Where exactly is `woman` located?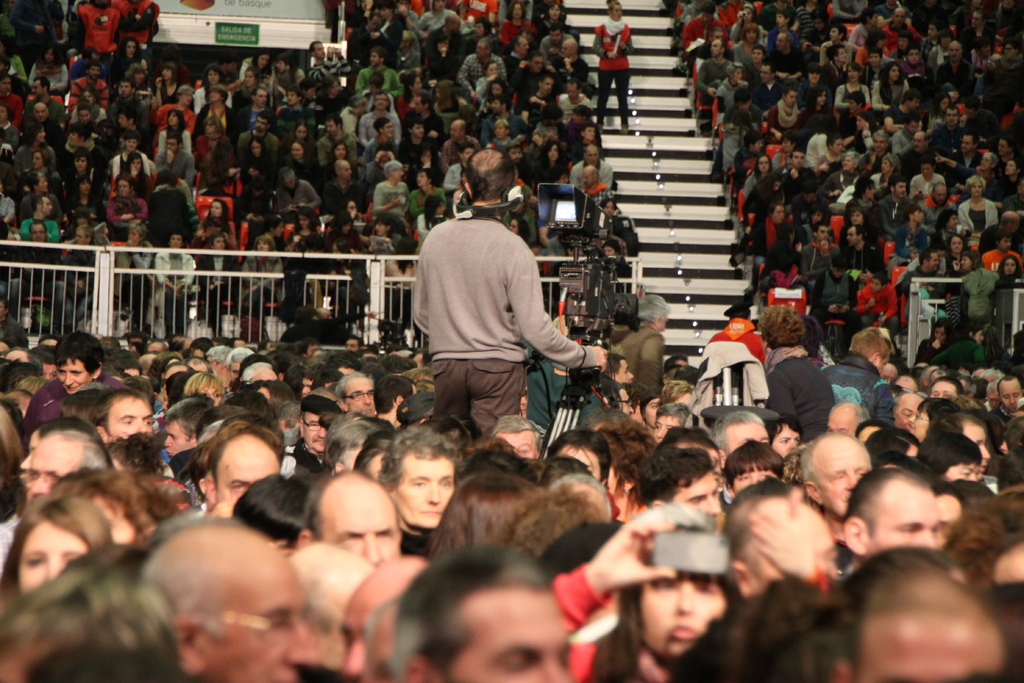
Its bounding box is 891 202 929 265.
